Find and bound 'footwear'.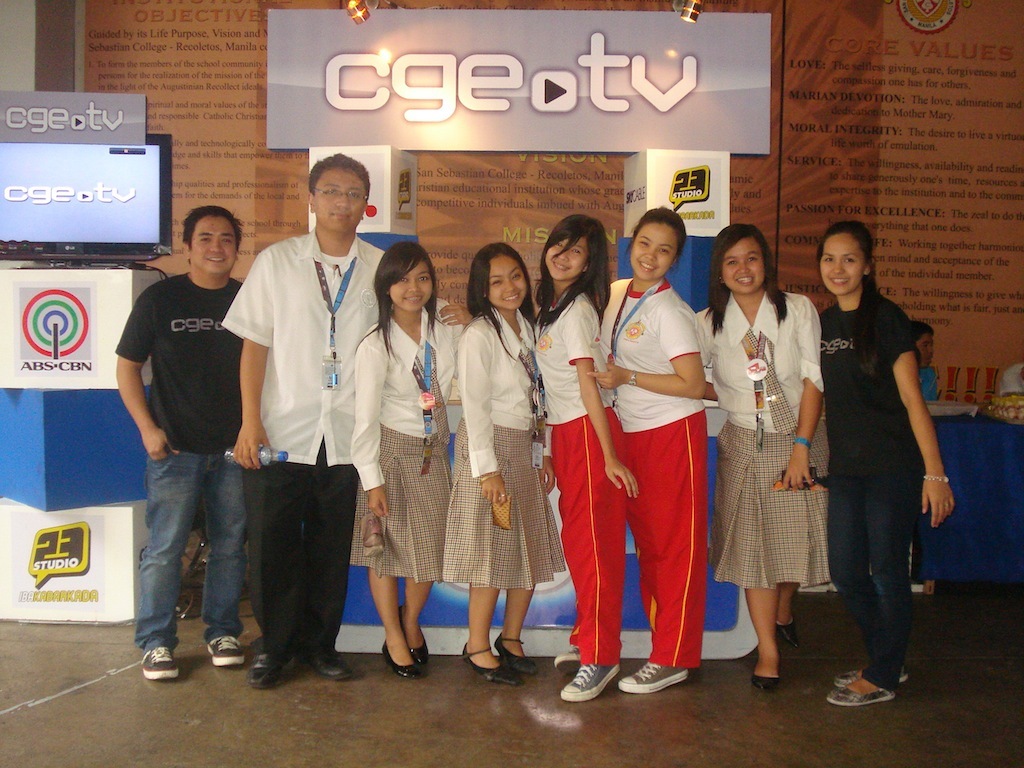
Bound: bbox(831, 659, 913, 683).
